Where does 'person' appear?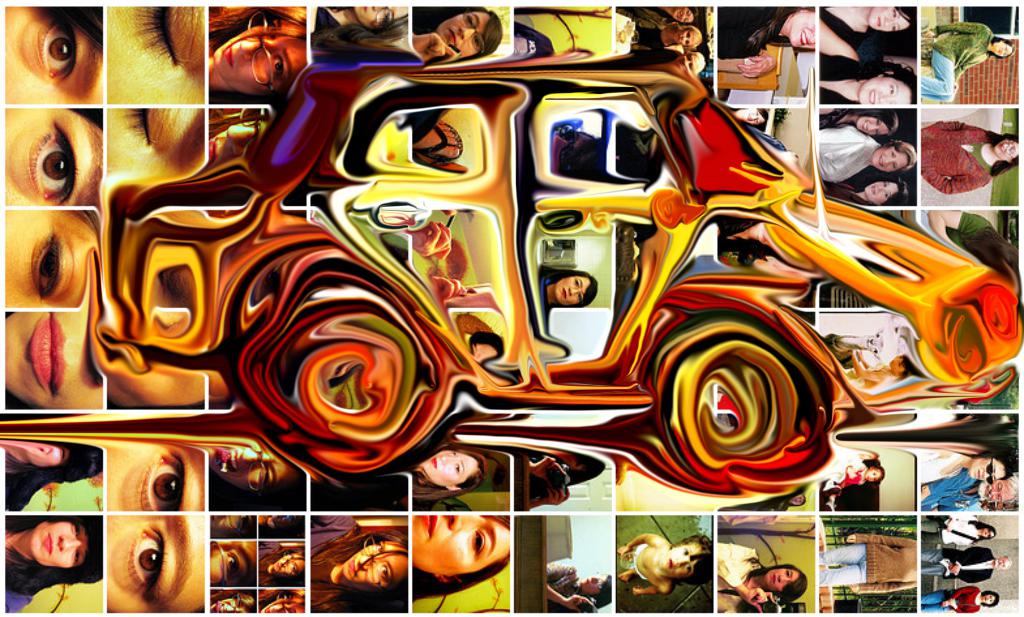
Appears at x1=815 y1=29 x2=897 y2=106.
